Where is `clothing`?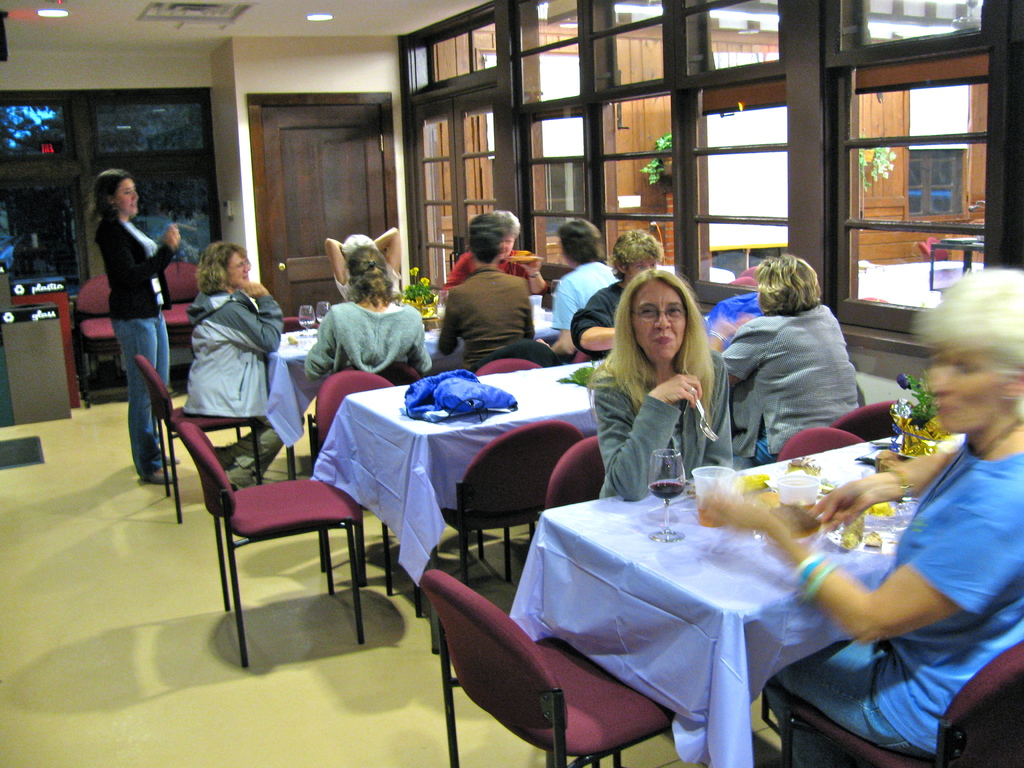
Rect(585, 340, 723, 502).
